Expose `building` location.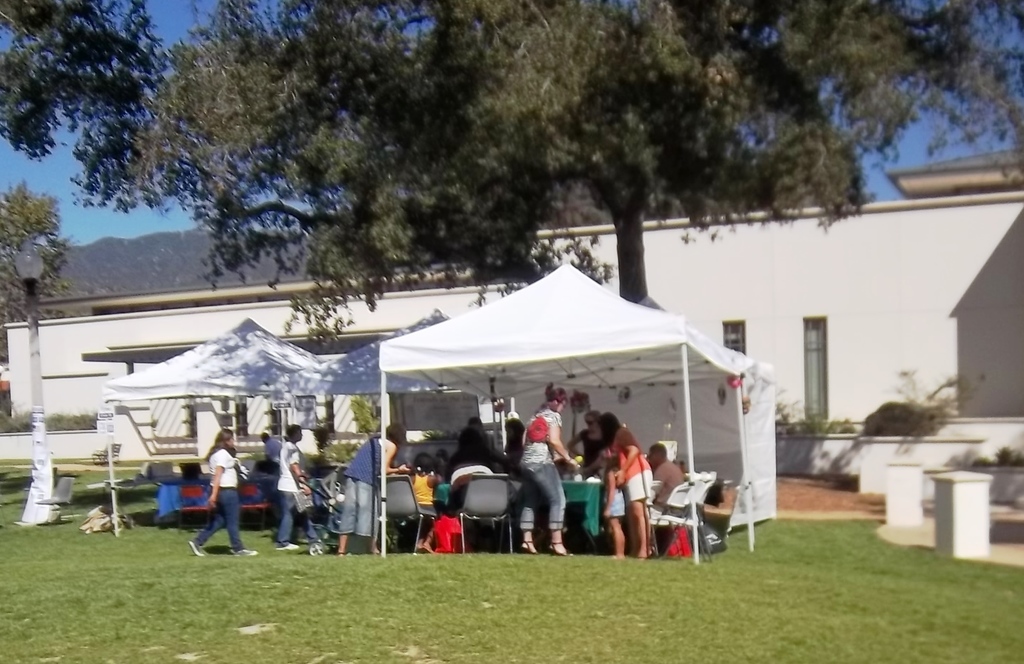
Exposed at rect(0, 152, 1023, 497).
